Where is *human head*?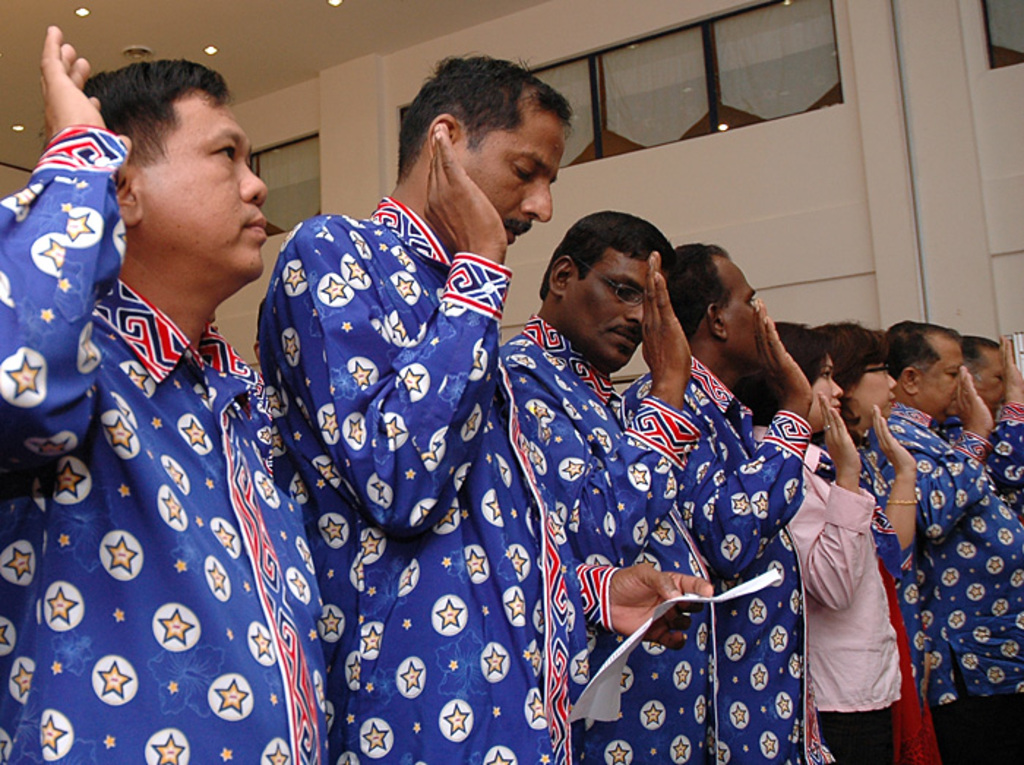
BBox(399, 51, 579, 246).
